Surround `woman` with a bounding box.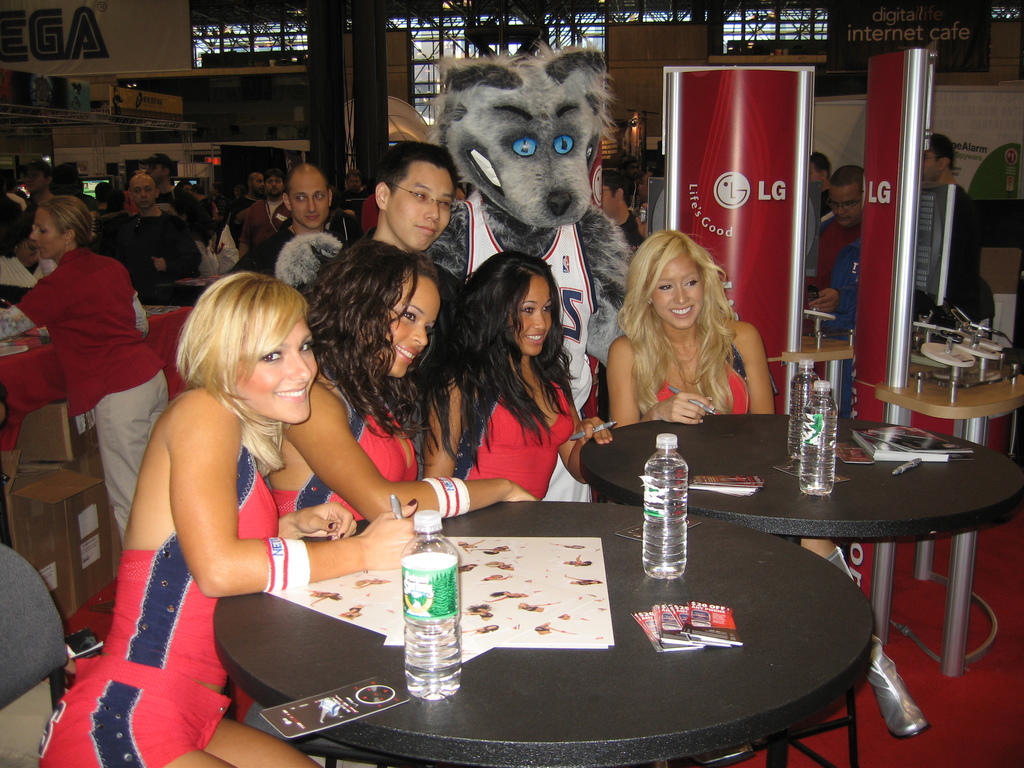
303/588/340/607.
